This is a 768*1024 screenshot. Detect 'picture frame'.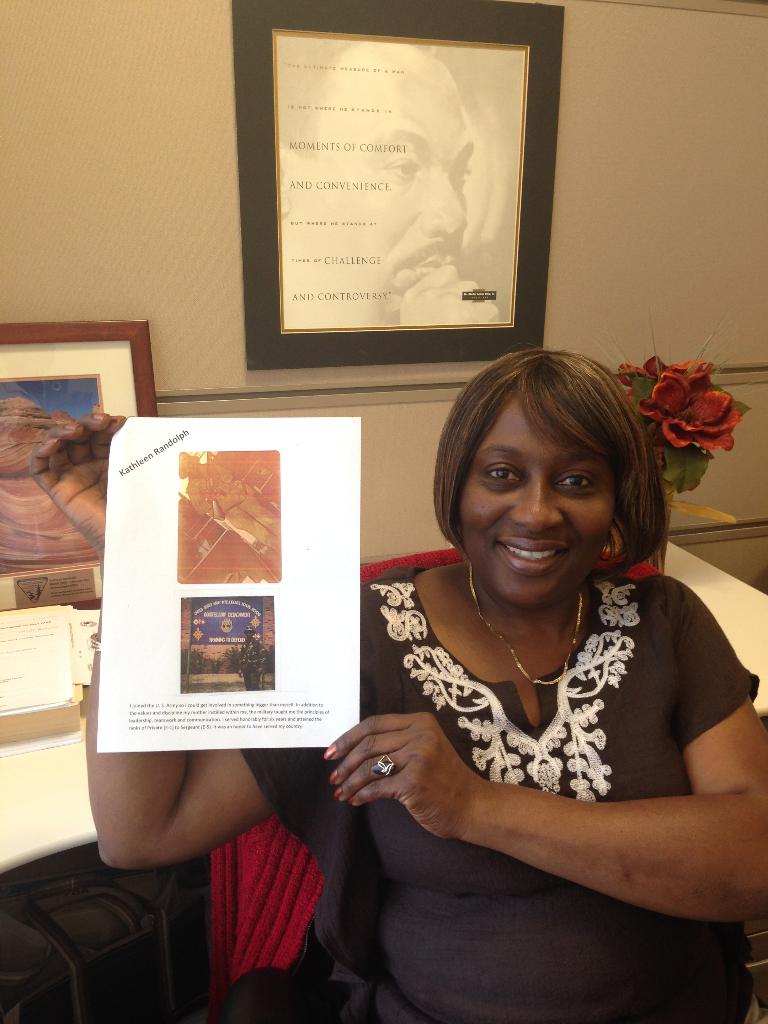
(x1=0, y1=308, x2=180, y2=616).
